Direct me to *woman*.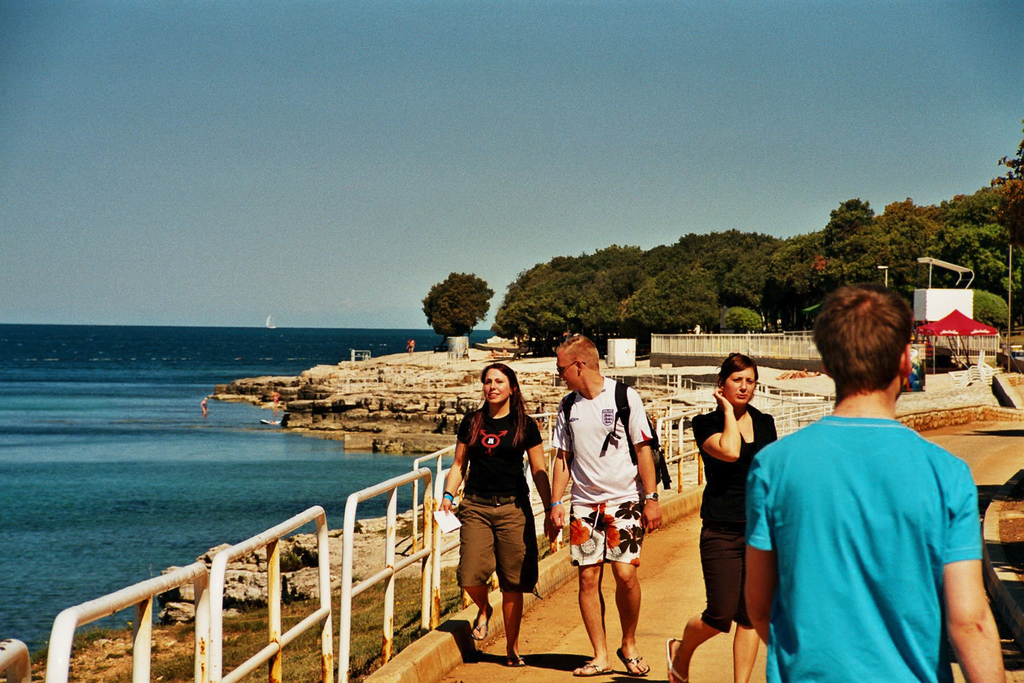
Direction: <box>449,363,550,666</box>.
